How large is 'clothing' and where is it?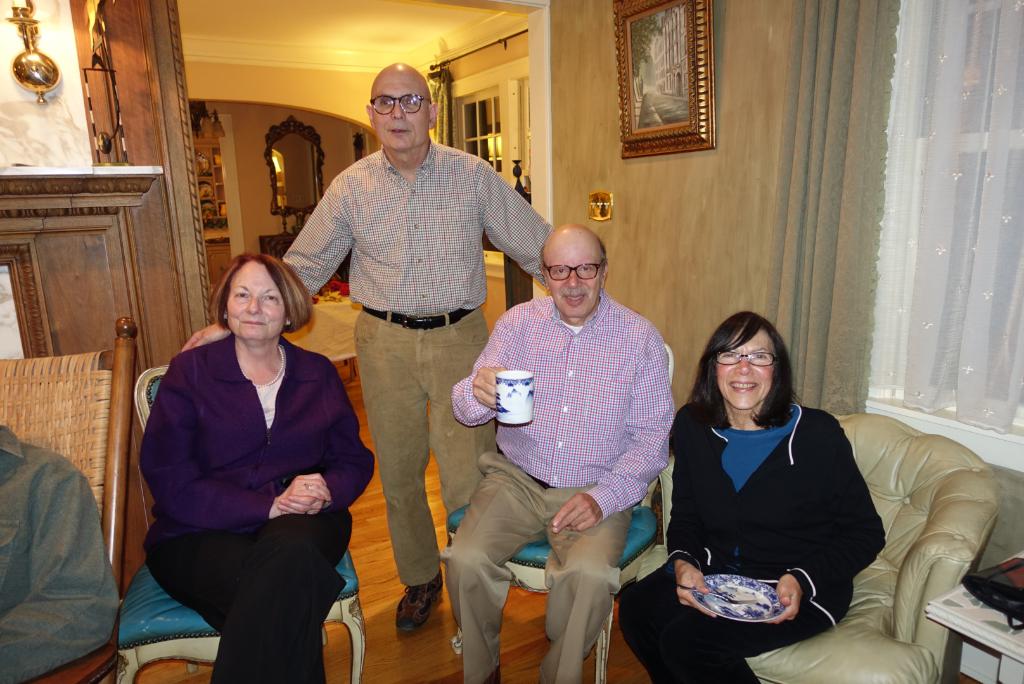
Bounding box: region(447, 290, 673, 683).
